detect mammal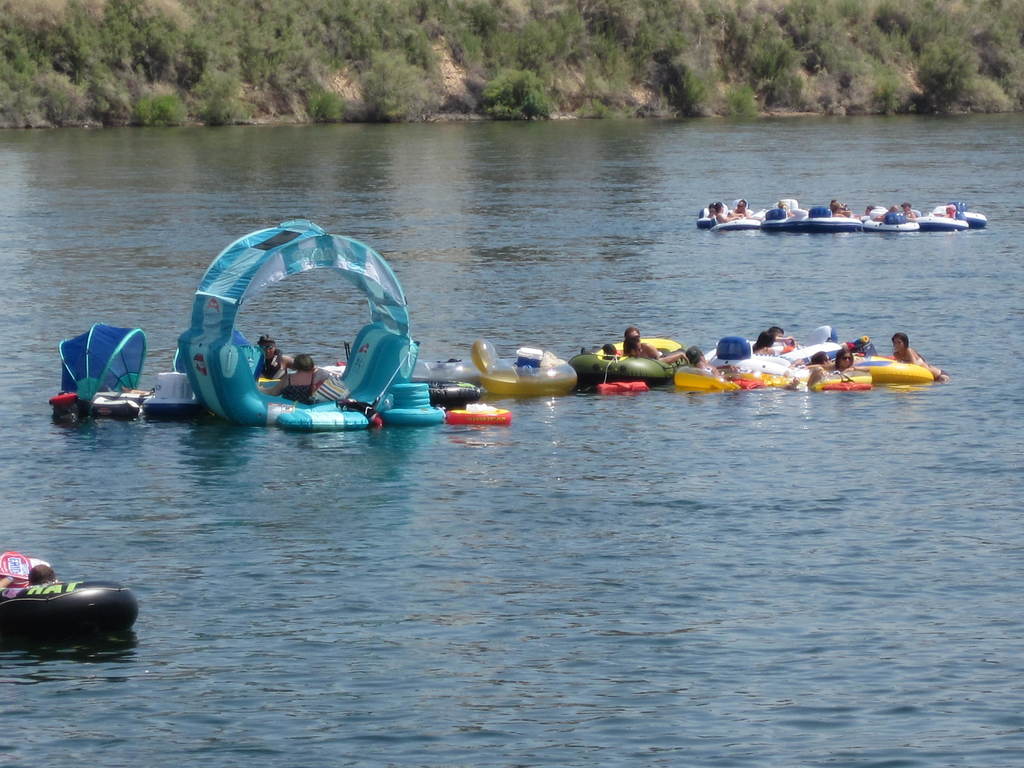
x1=260, y1=355, x2=326, y2=403
